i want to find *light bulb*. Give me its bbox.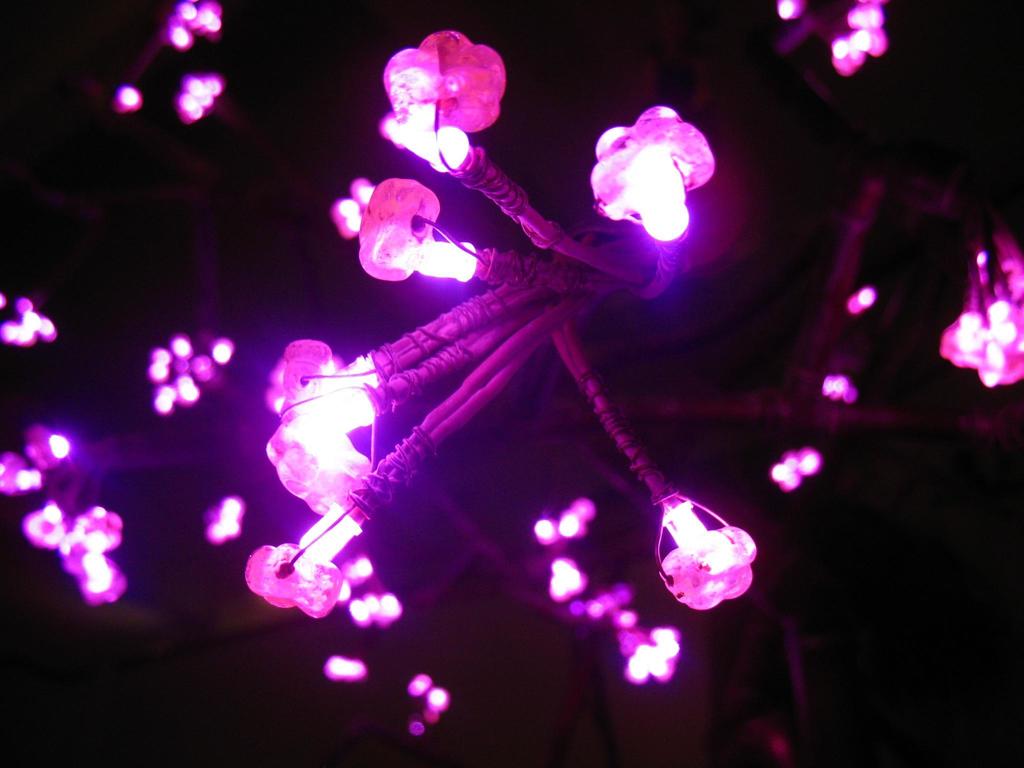
<box>571,584,637,625</box>.
